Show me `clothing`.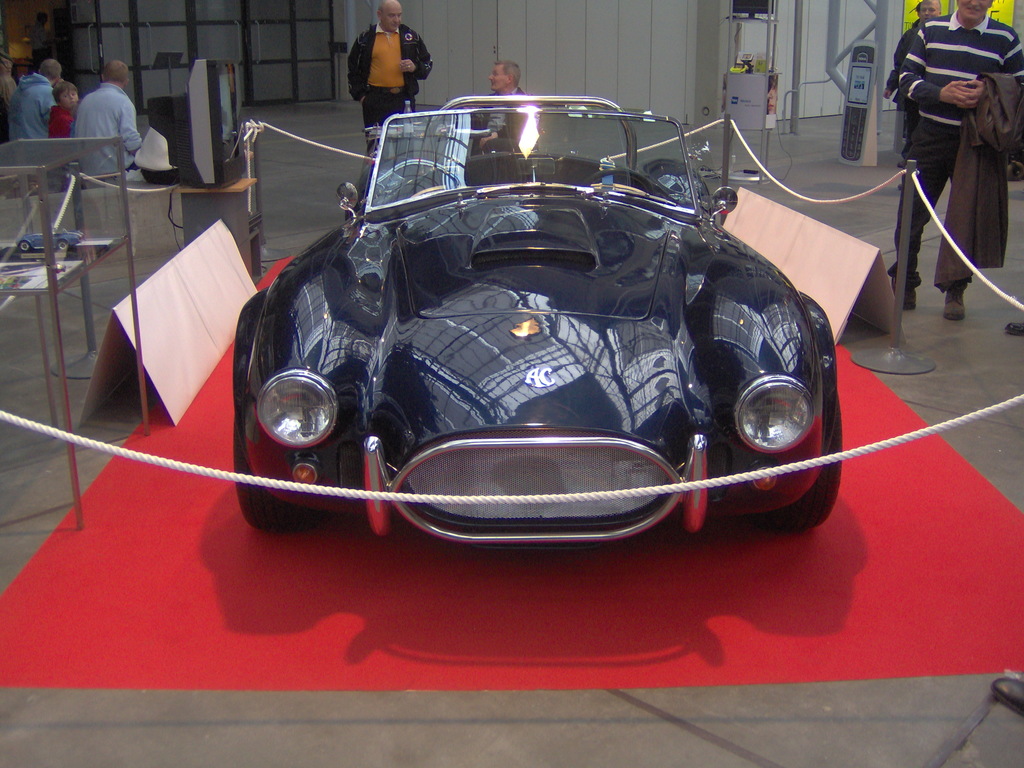
`clothing` is here: {"x1": 67, "y1": 77, "x2": 150, "y2": 184}.
